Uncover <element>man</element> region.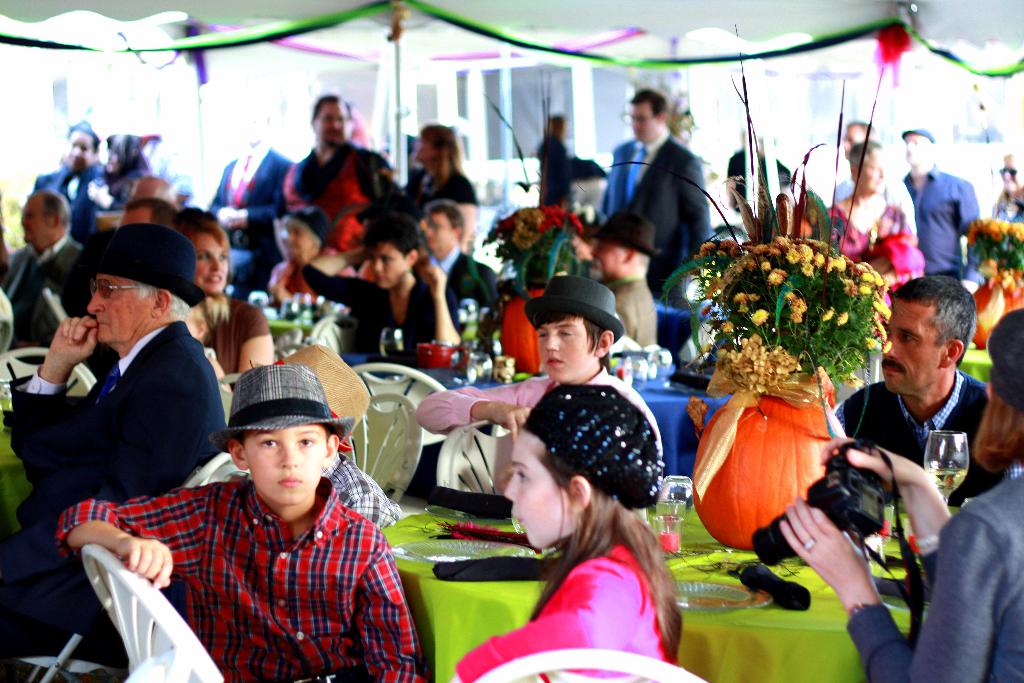
Uncovered: l=600, t=83, r=715, b=304.
